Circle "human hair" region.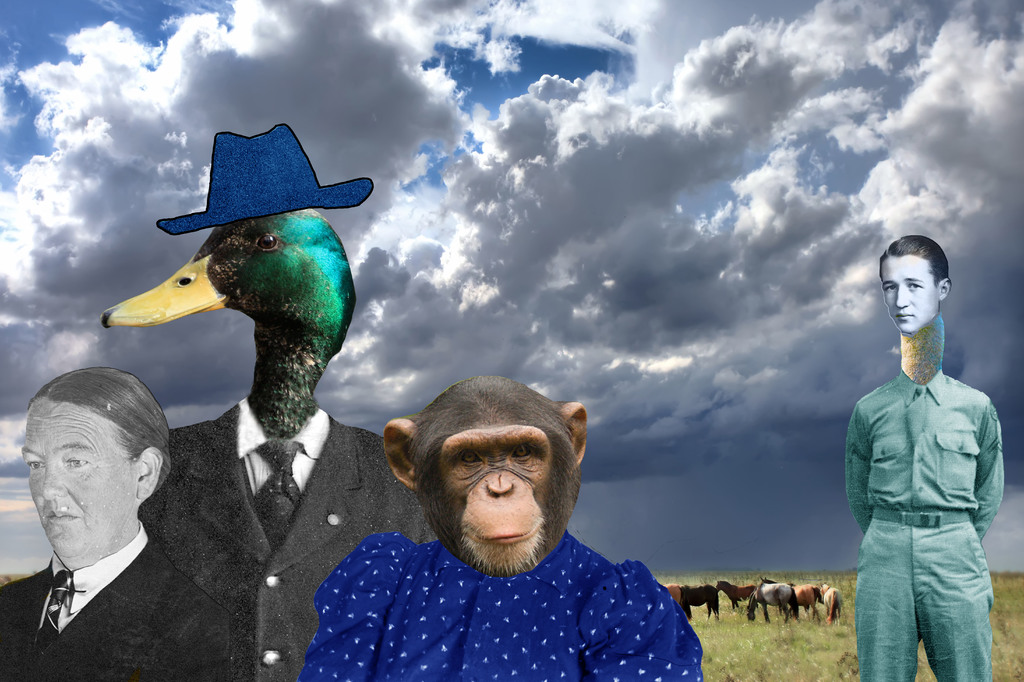
Region: bbox=(879, 234, 949, 286).
